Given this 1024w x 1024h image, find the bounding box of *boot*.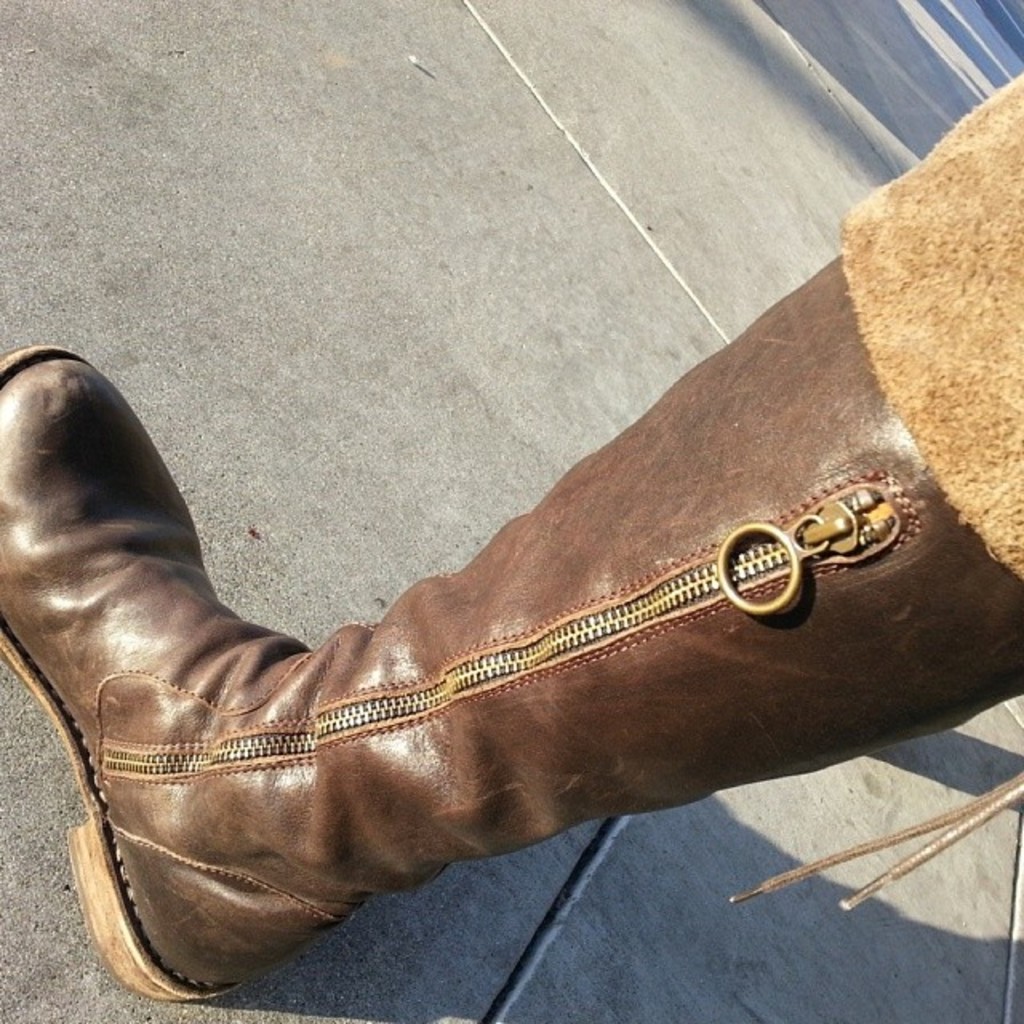
(x1=0, y1=227, x2=1023, y2=970).
